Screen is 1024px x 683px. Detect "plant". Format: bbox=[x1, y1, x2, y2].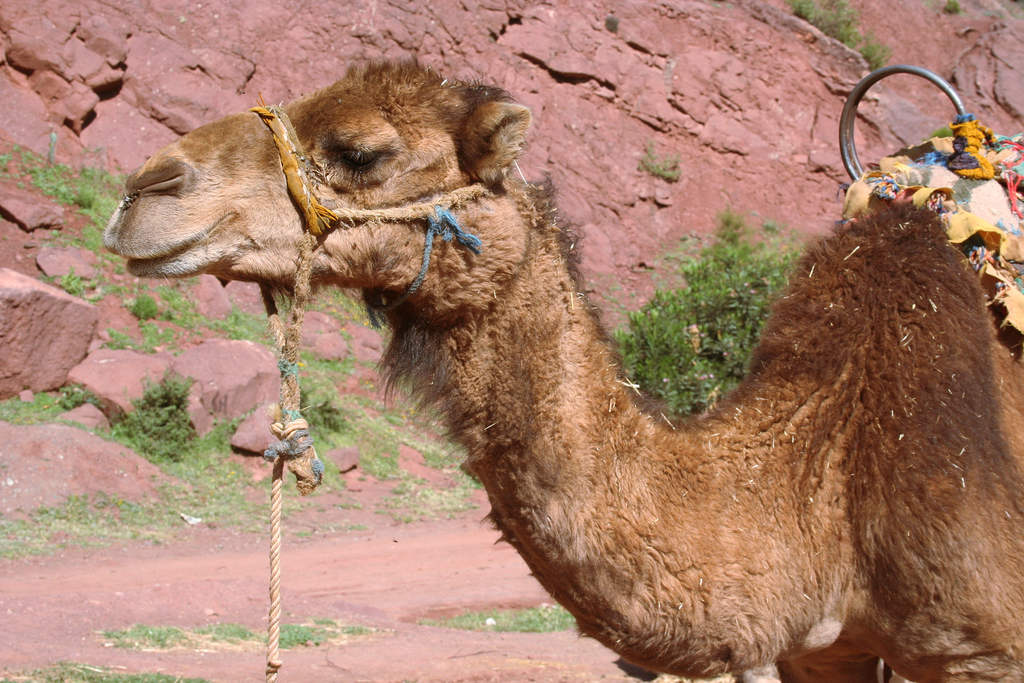
bbox=[237, 294, 271, 360].
